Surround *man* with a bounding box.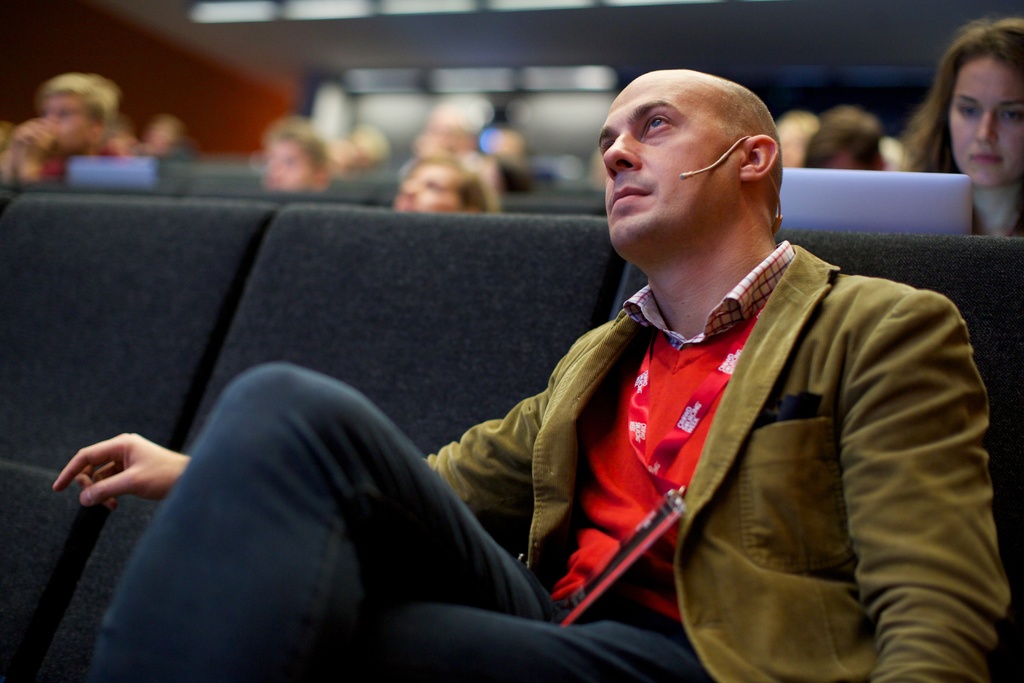
box(255, 114, 332, 189).
